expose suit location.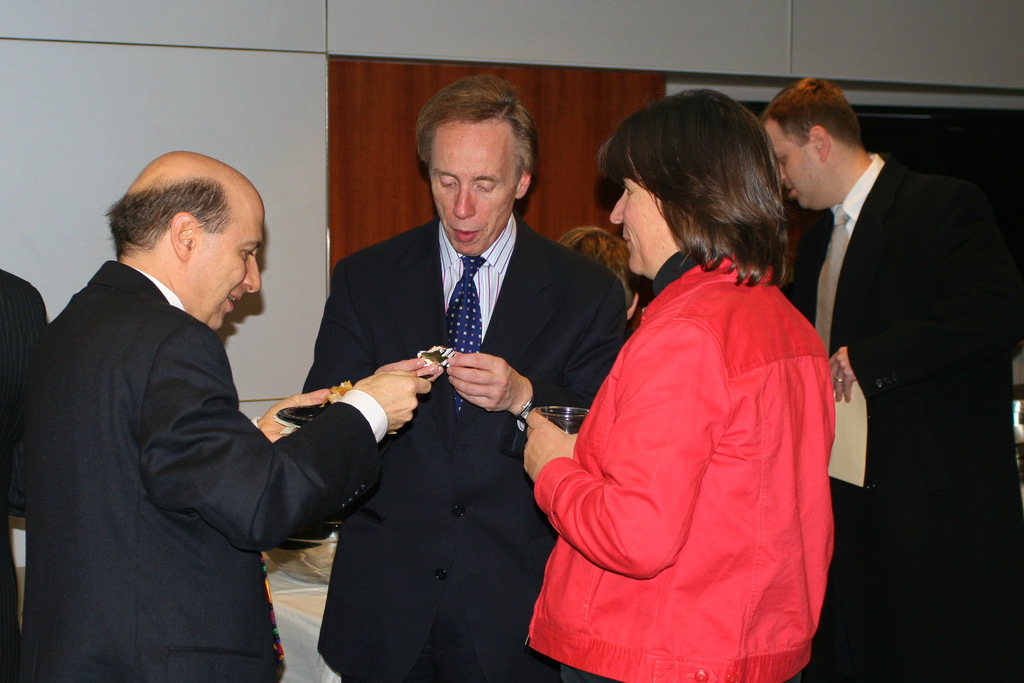
Exposed at locate(303, 220, 625, 682).
